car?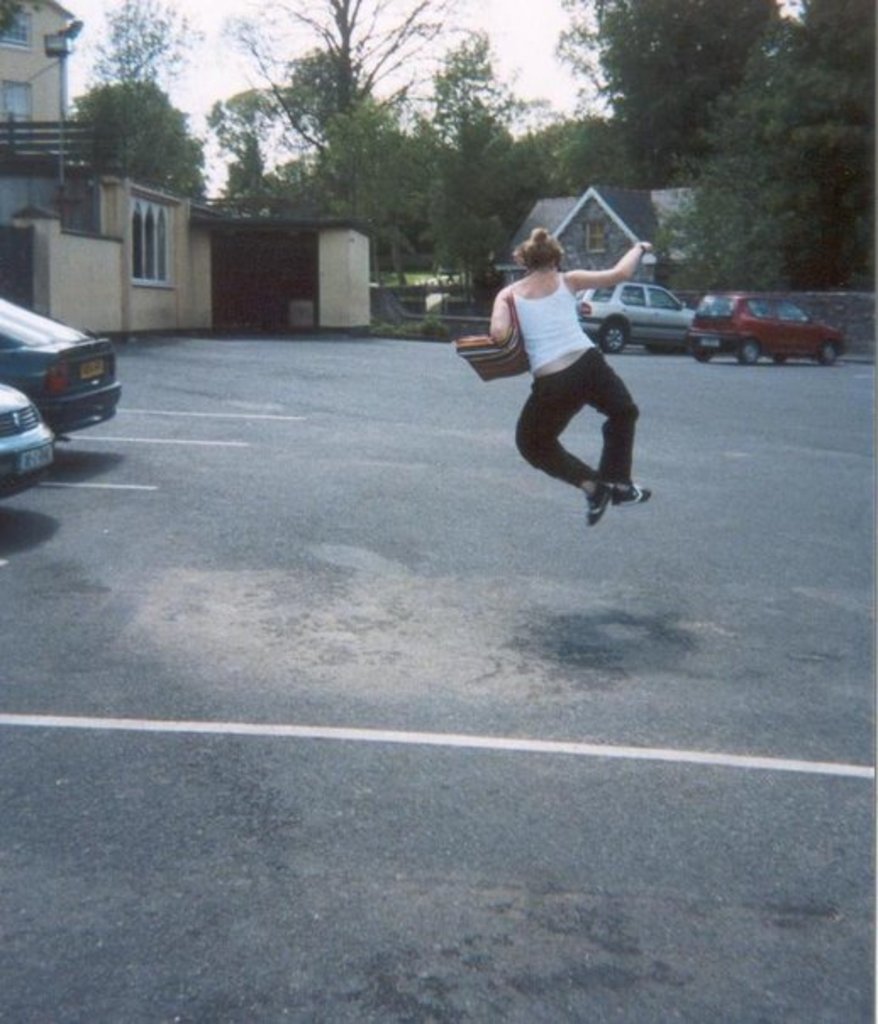
(left=685, top=293, right=841, bottom=363)
